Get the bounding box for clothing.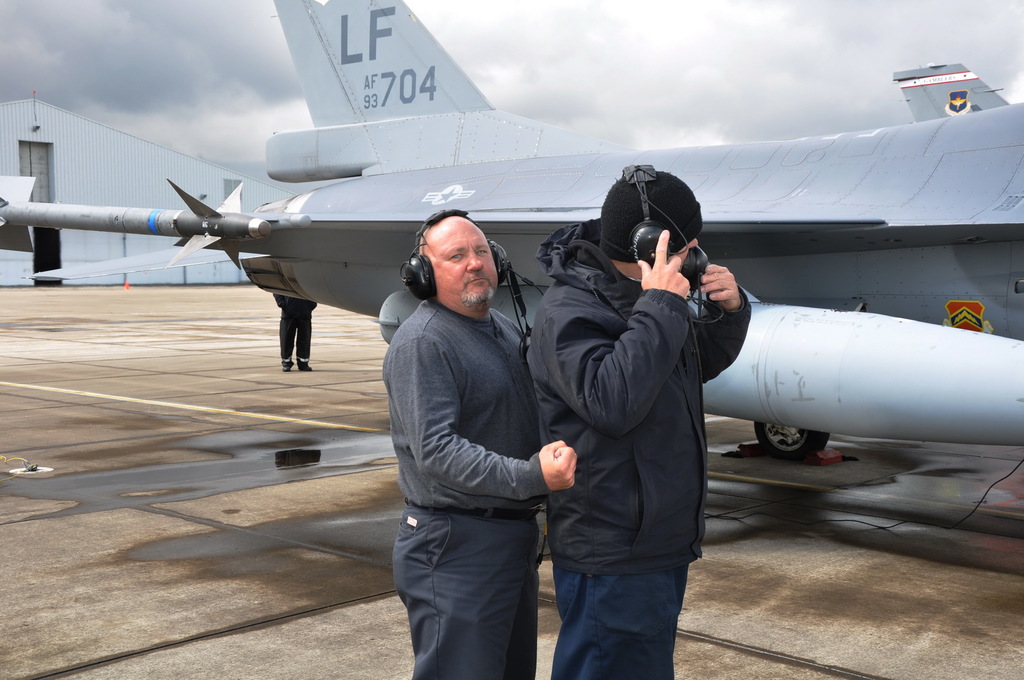
<box>529,215,750,679</box>.
